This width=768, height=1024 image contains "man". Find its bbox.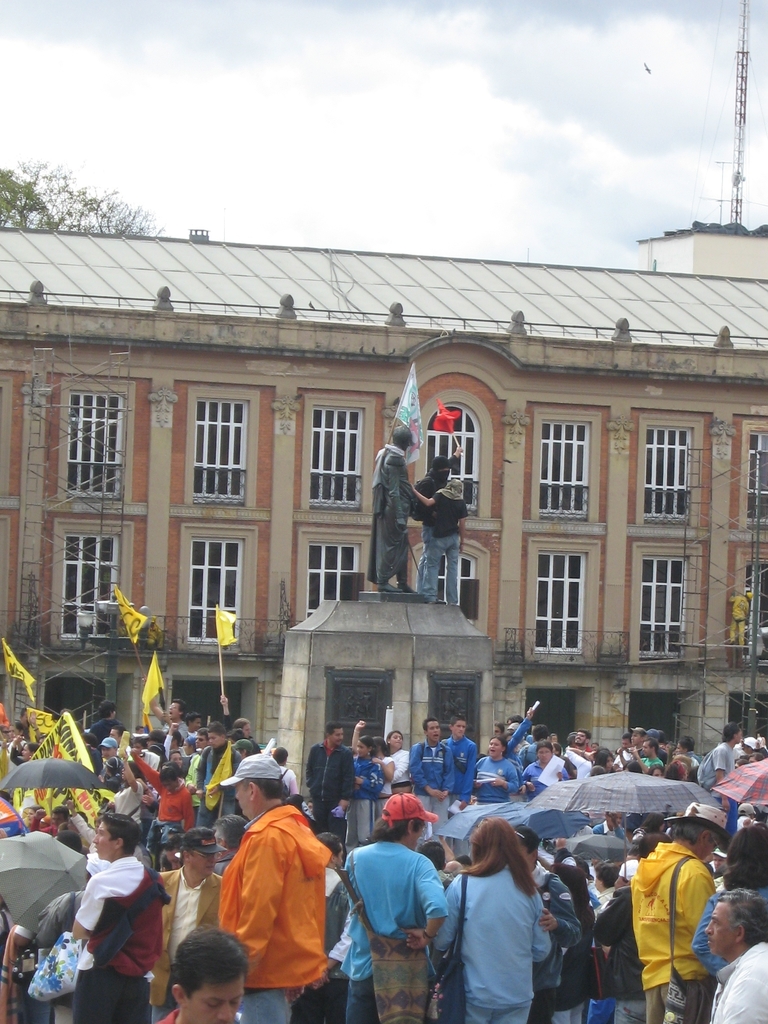
<bbox>340, 791, 448, 1022</bbox>.
